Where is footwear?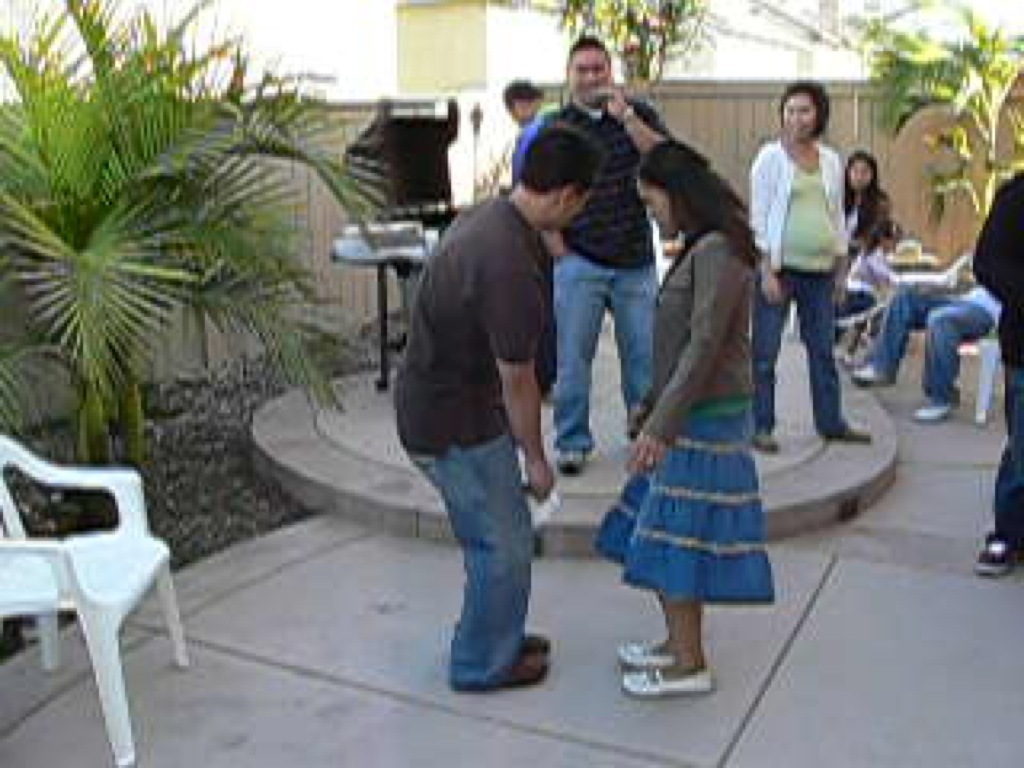
region(463, 653, 550, 691).
